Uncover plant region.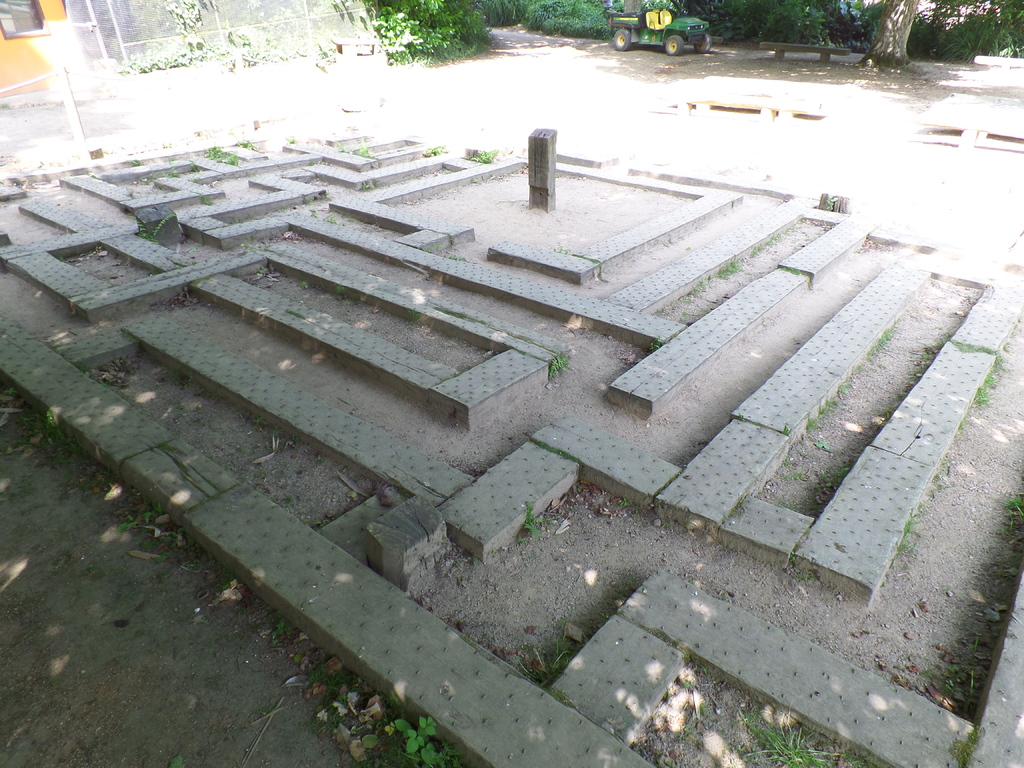
Uncovered: box=[255, 264, 266, 277].
